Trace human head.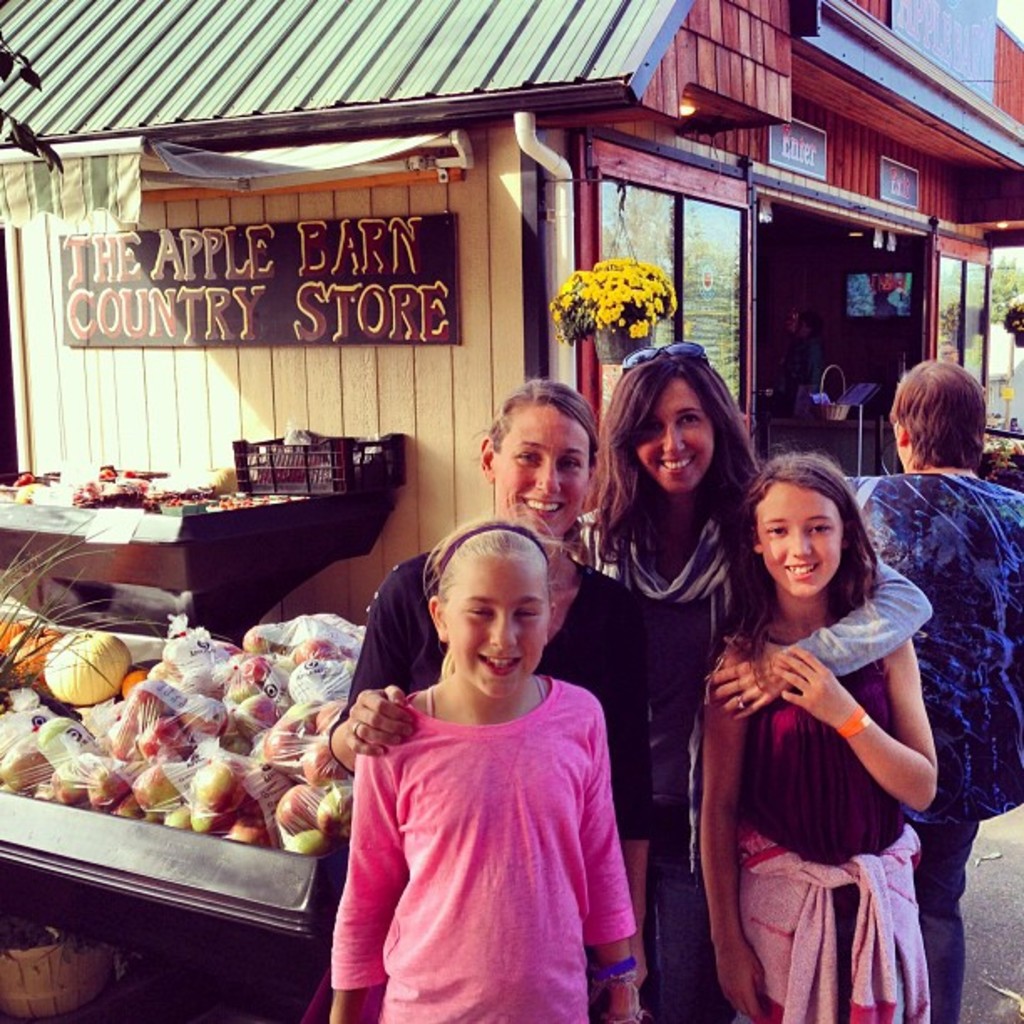
Traced to 760,458,888,606.
